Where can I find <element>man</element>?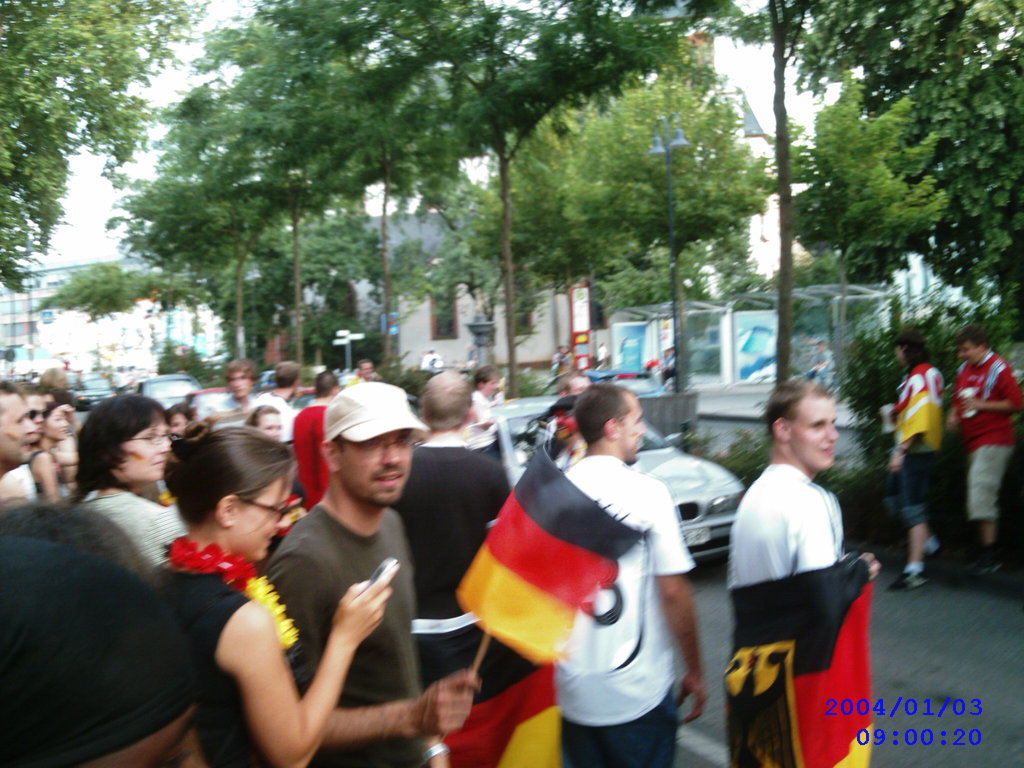
You can find it at locate(947, 325, 1023, 582).
